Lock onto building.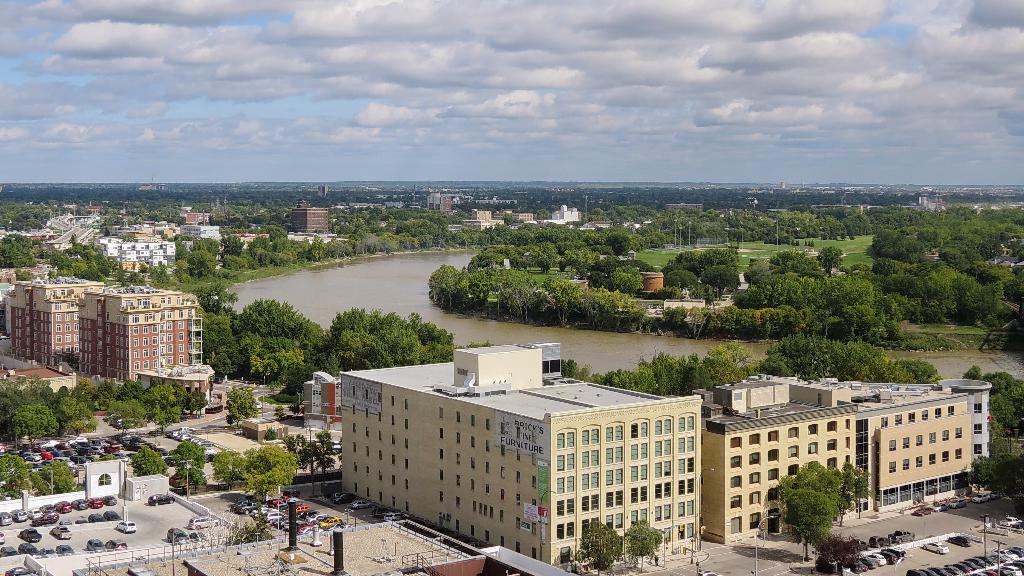
Locked: (left=10, top=275, right=101, bottom=372).
